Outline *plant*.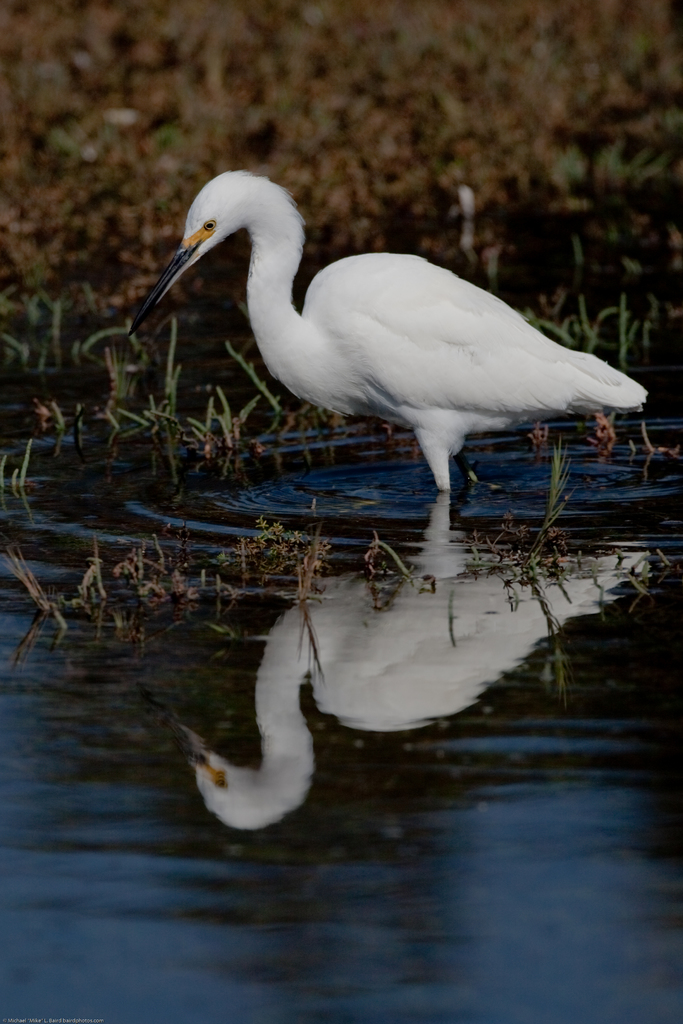
Outline: crop(234, 507, 321, 646).
